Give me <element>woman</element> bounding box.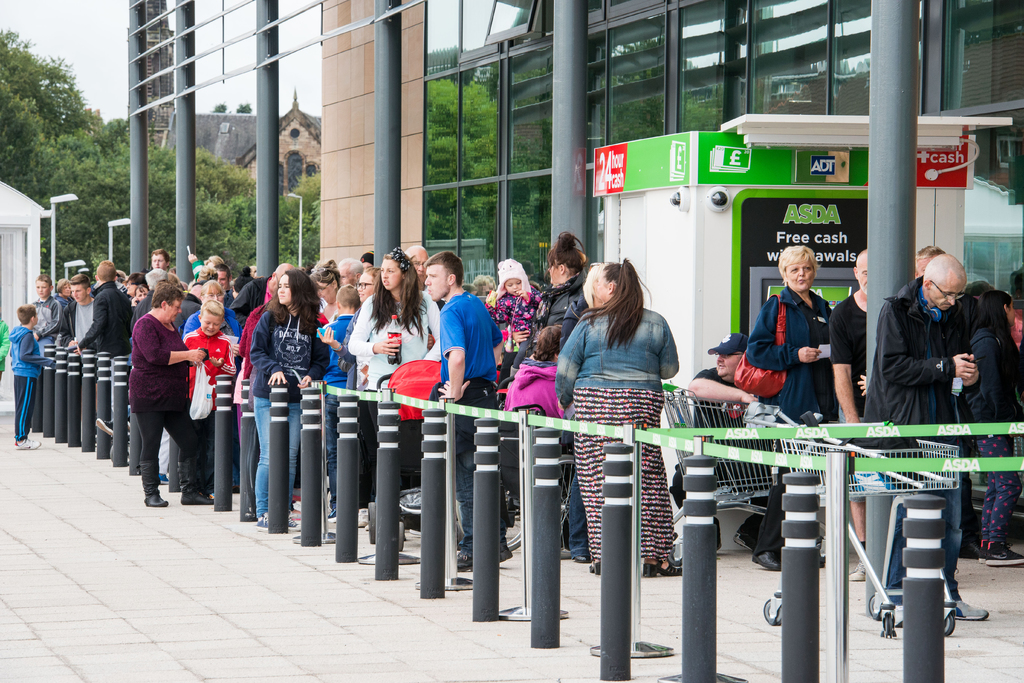
BBox(524, 232, 591, 362).
